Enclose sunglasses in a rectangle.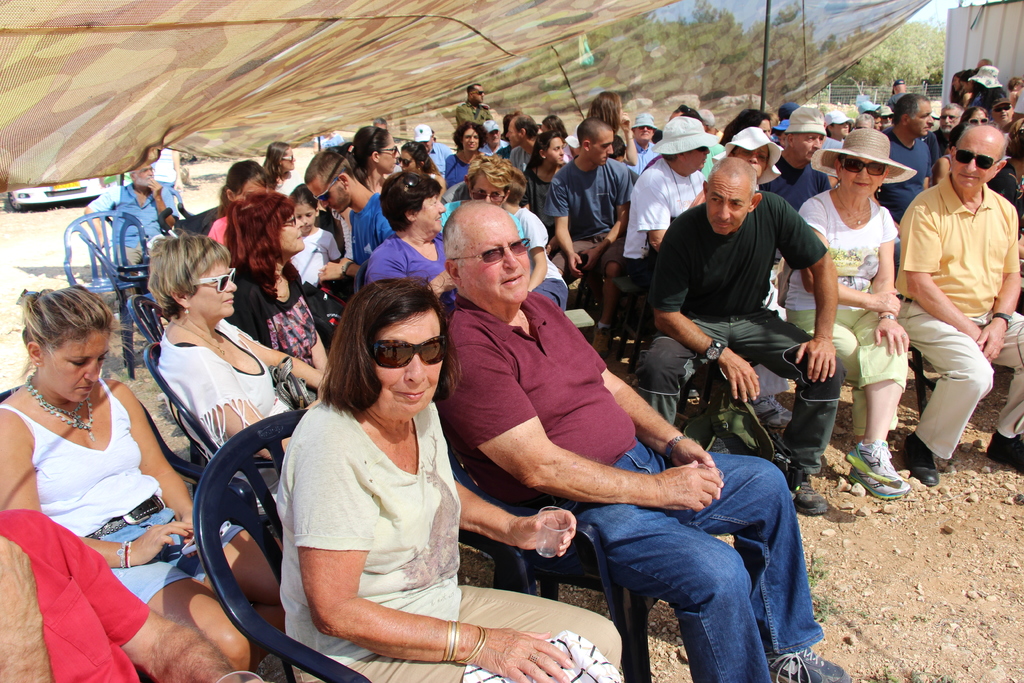
bbox=(994, 105, 1012, 114).
